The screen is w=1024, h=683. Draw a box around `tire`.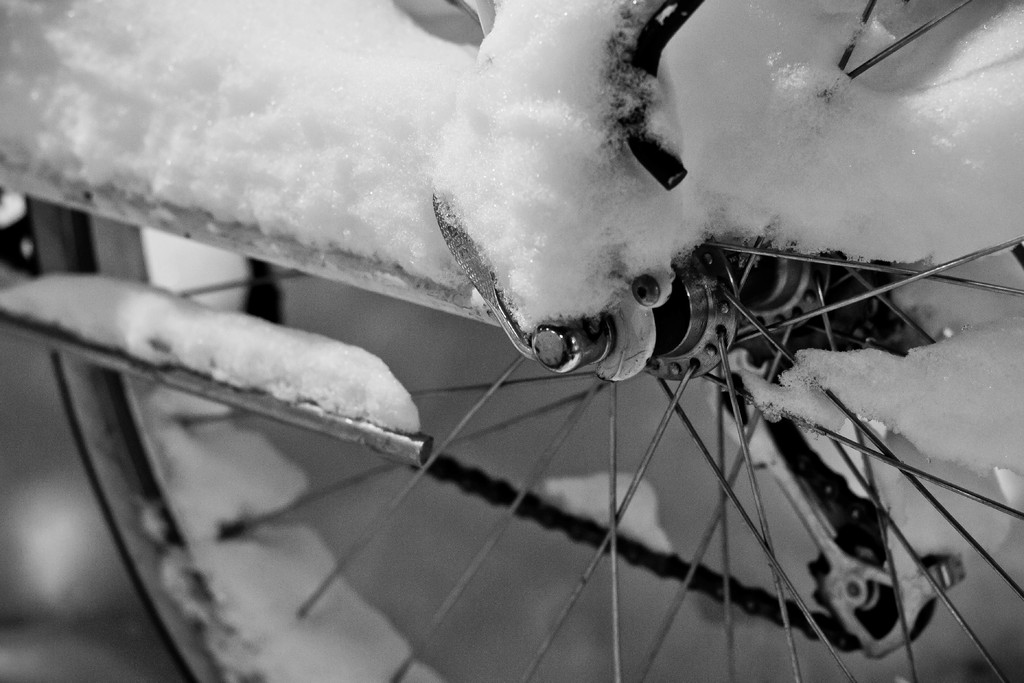
<region>1, 1, 1023, 680</region>.
